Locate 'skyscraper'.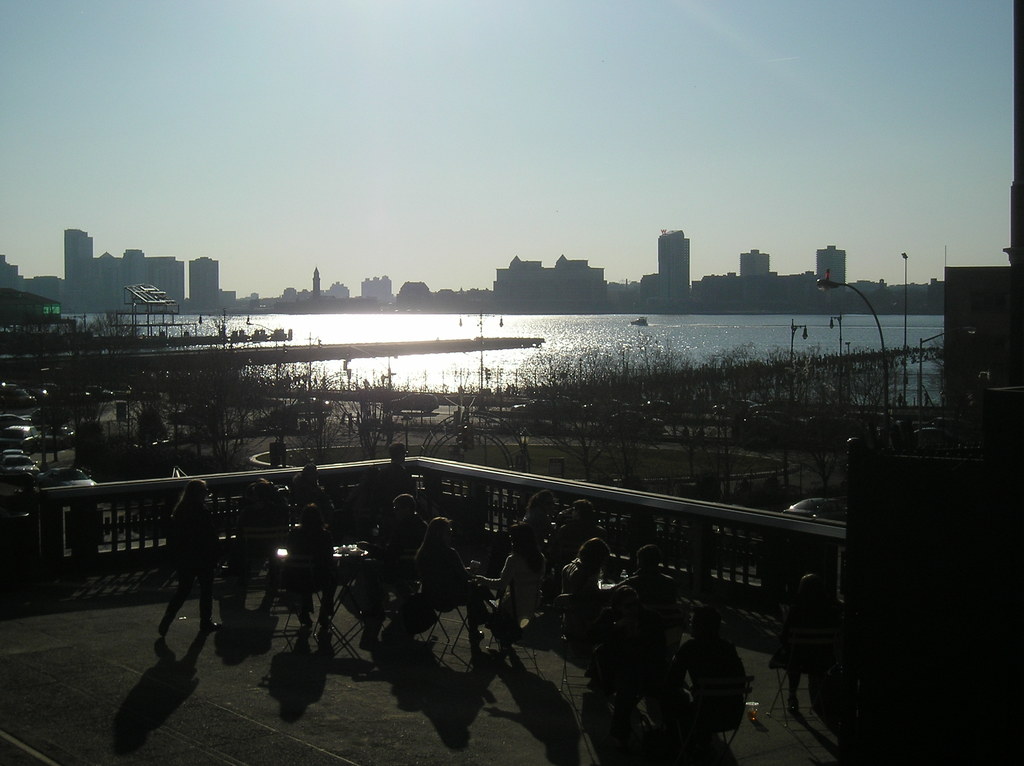
Bounding box: x1=364 y1=275 x2=396 y2=303.
